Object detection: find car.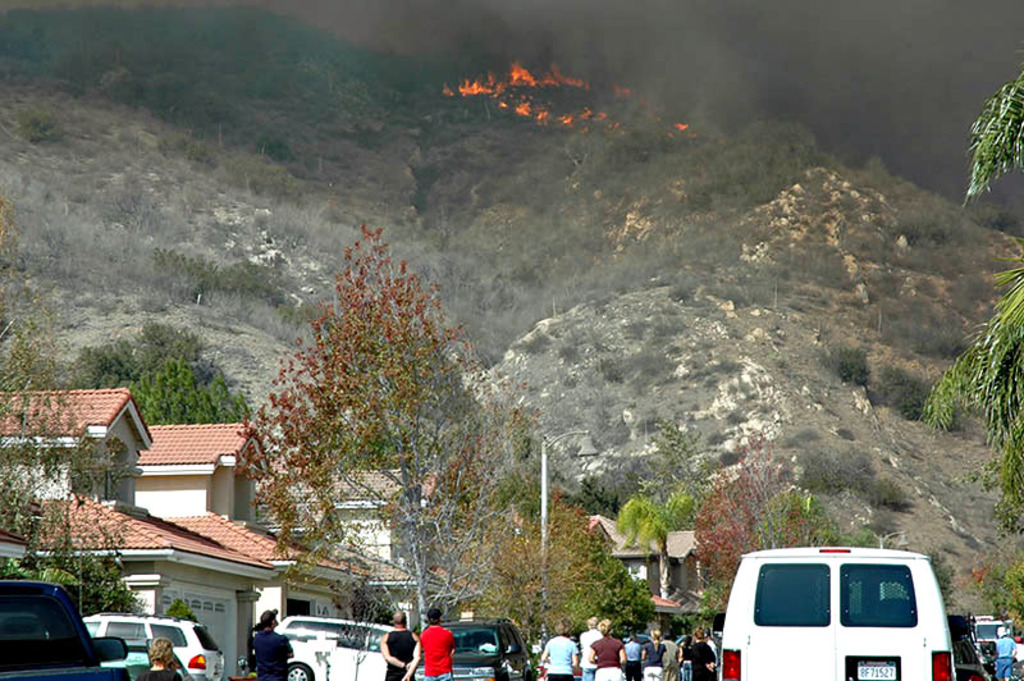
[413,617,538,680].
